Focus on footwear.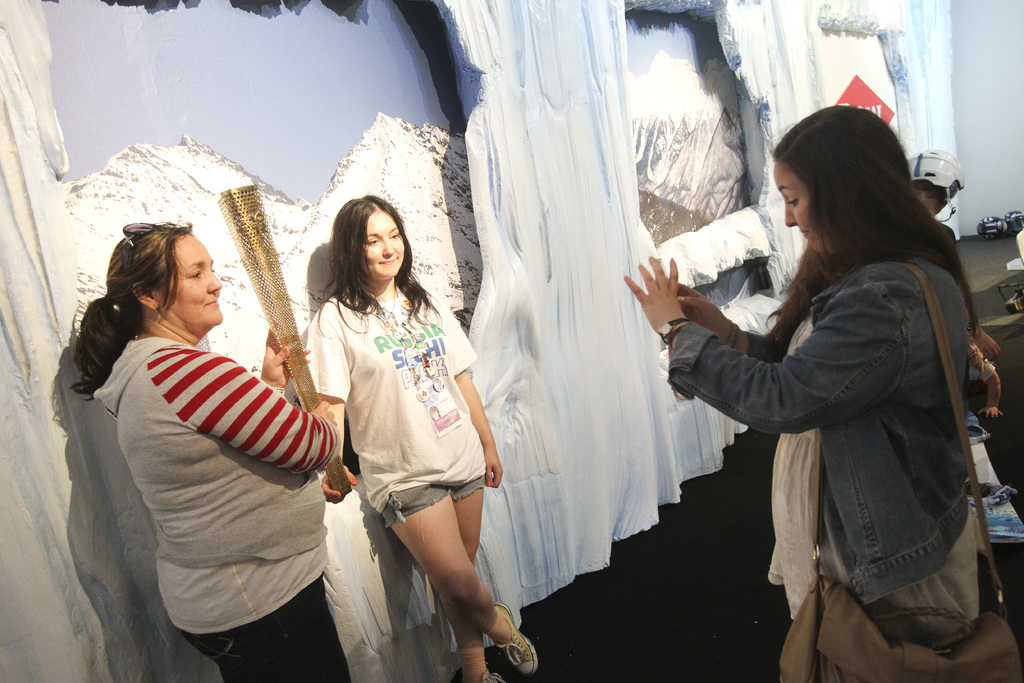
Focused at 491, 601, 530, 675.
